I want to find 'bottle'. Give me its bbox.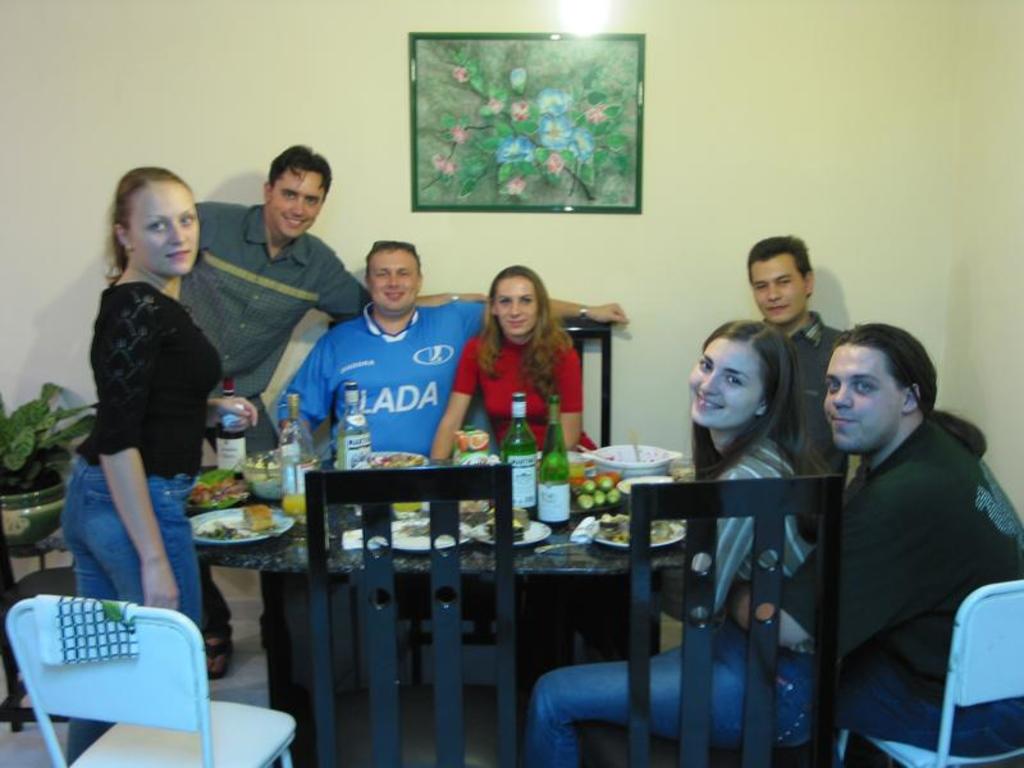
{"left": 534, "top": 396, "right": 568, "bottom": 536}.
